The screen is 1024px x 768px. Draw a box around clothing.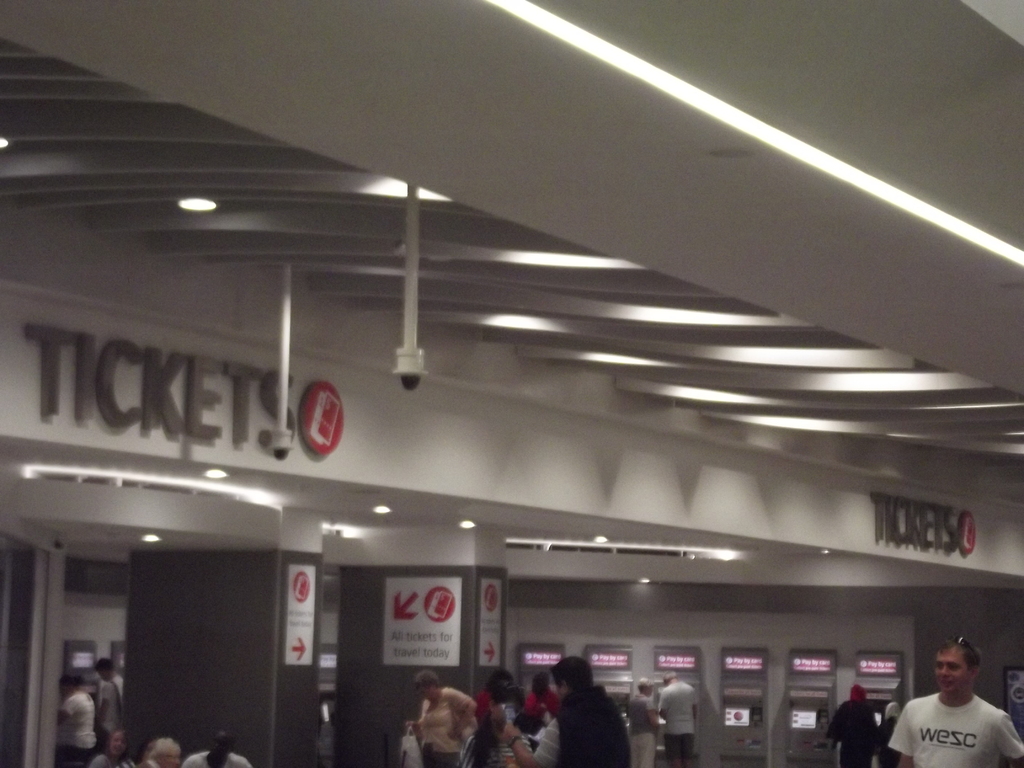
887 689 1023 767.
